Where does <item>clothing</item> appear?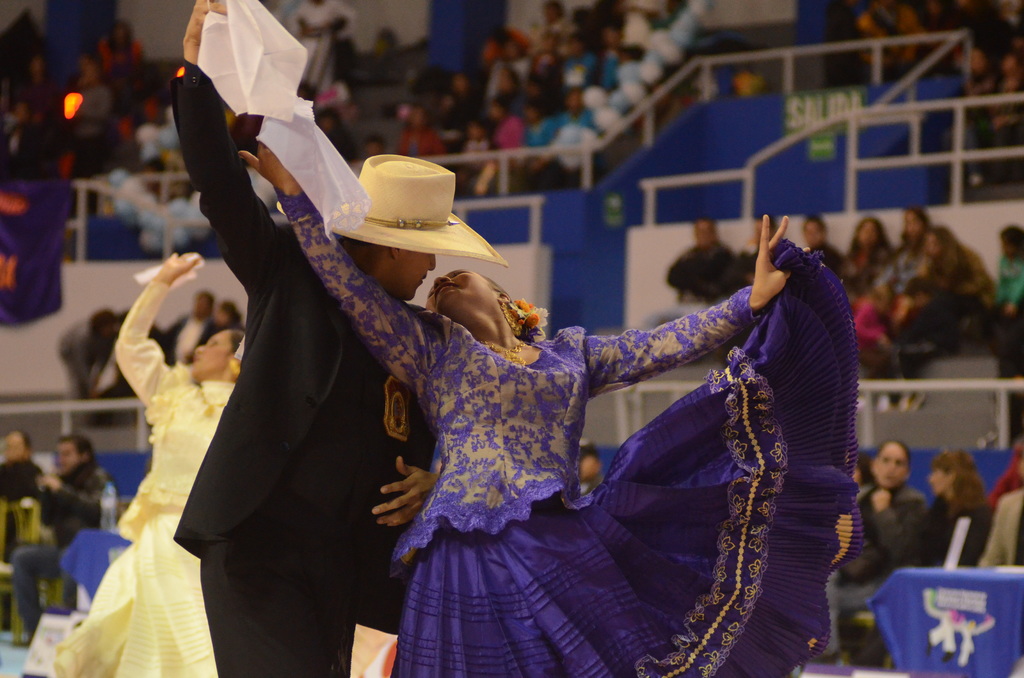
Appears at <bbox>279, 186, 856, 677</bbox>.
